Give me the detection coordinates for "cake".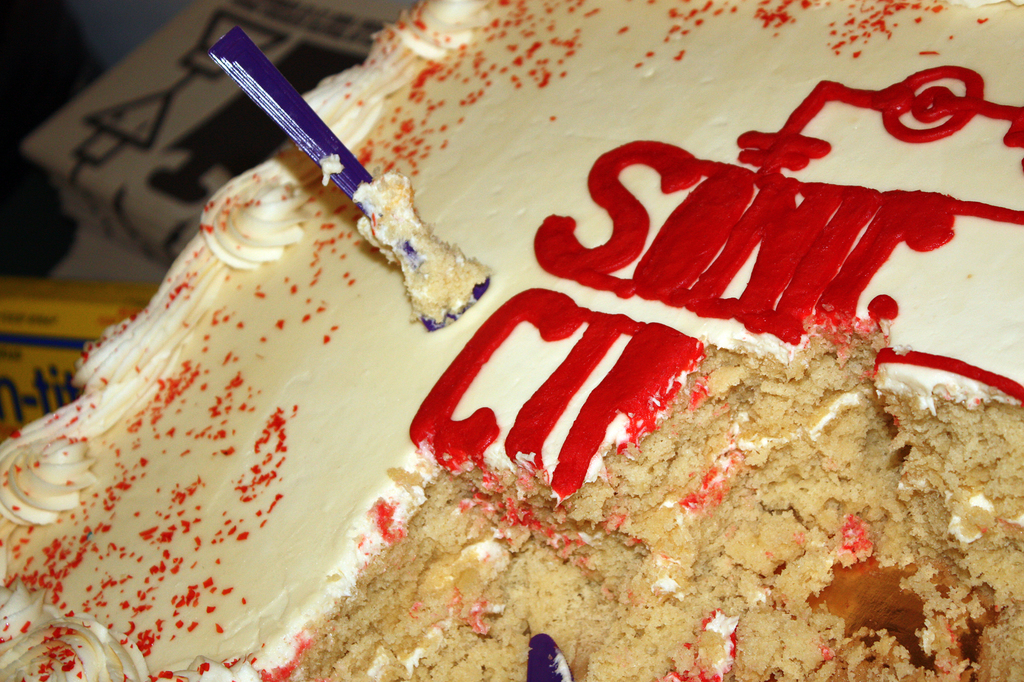
[0, 0, 1023, 681].
